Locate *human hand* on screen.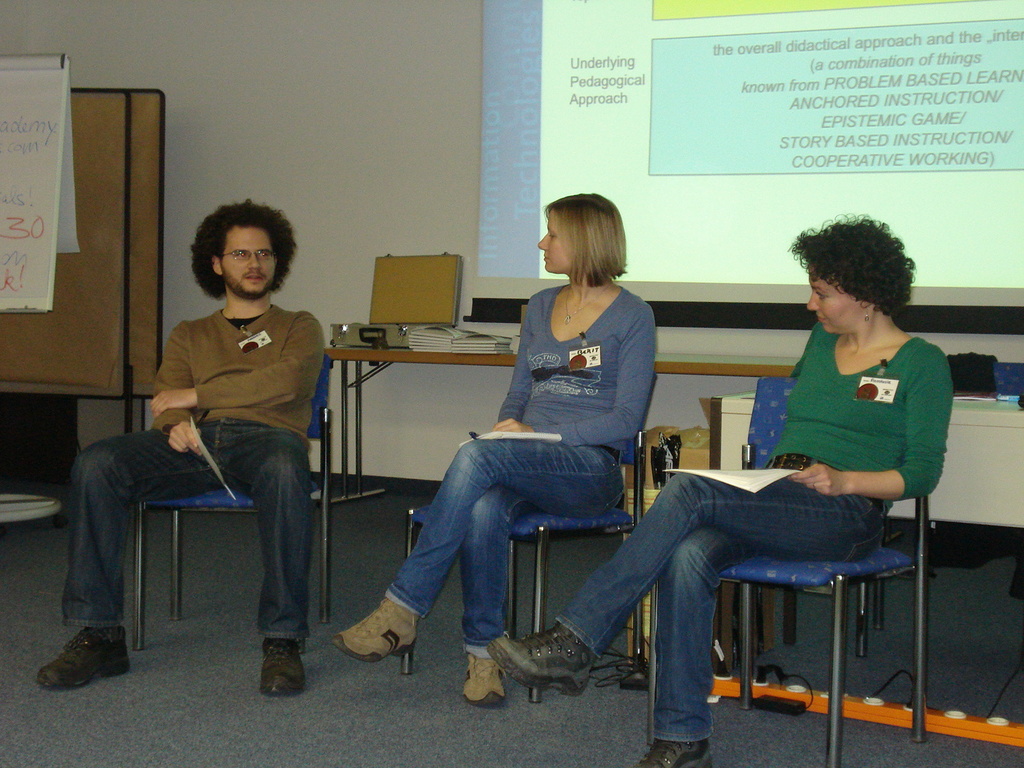
On screen at crop(150, 388, 193, 419).
